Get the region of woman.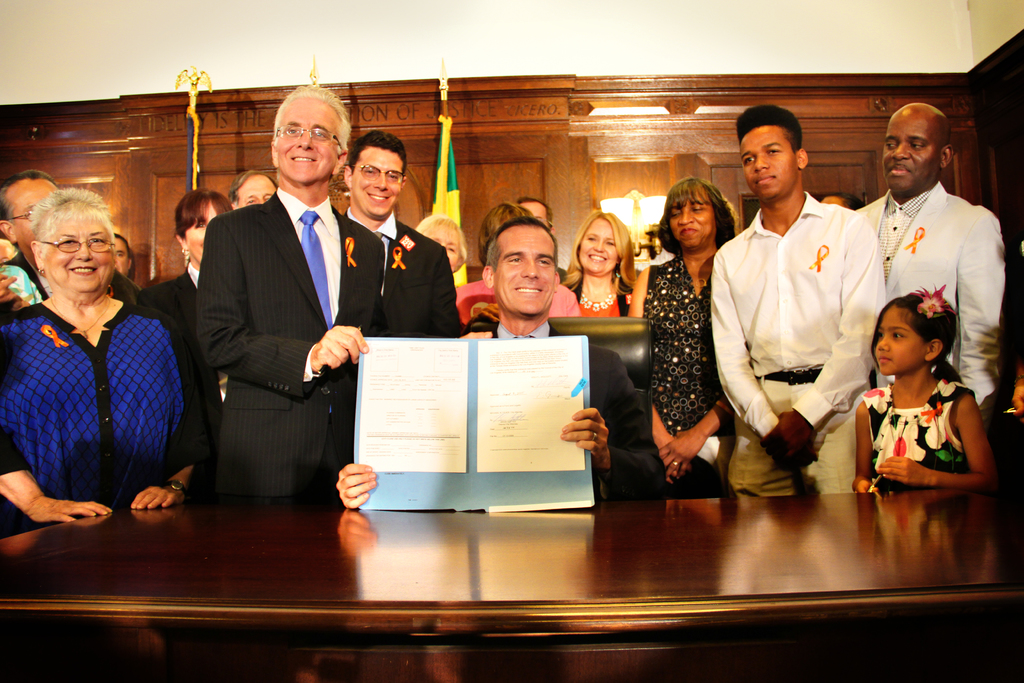
{"x1": 564, "y1": 214, "x2": 637, "y2": 324}.
